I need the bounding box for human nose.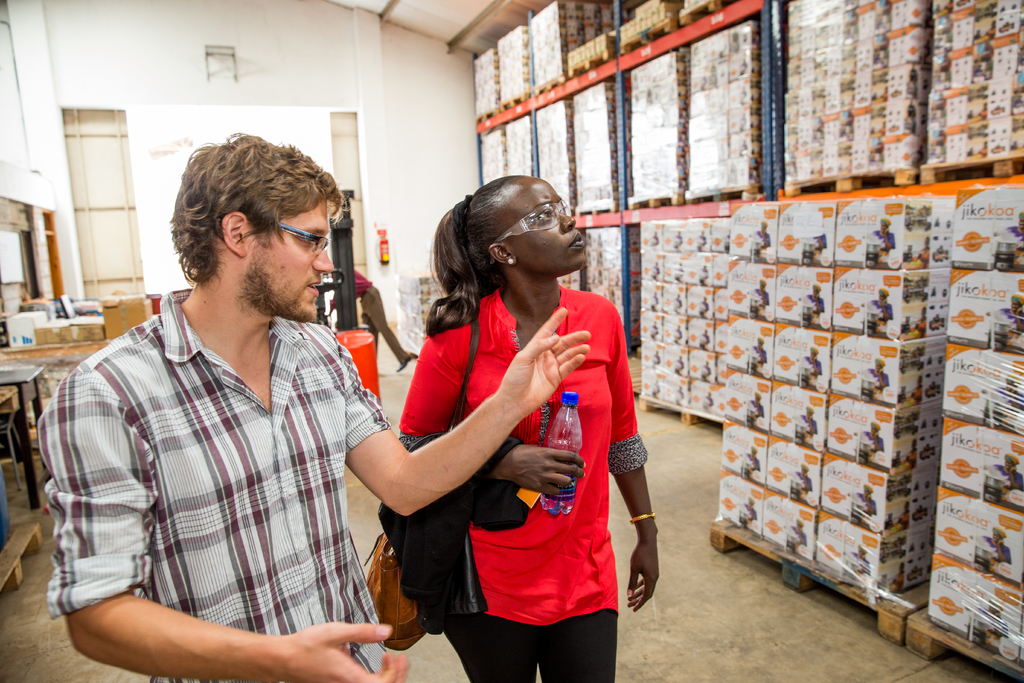
Here it is: <bbox>560, 211, 575, 233</bbox>.
